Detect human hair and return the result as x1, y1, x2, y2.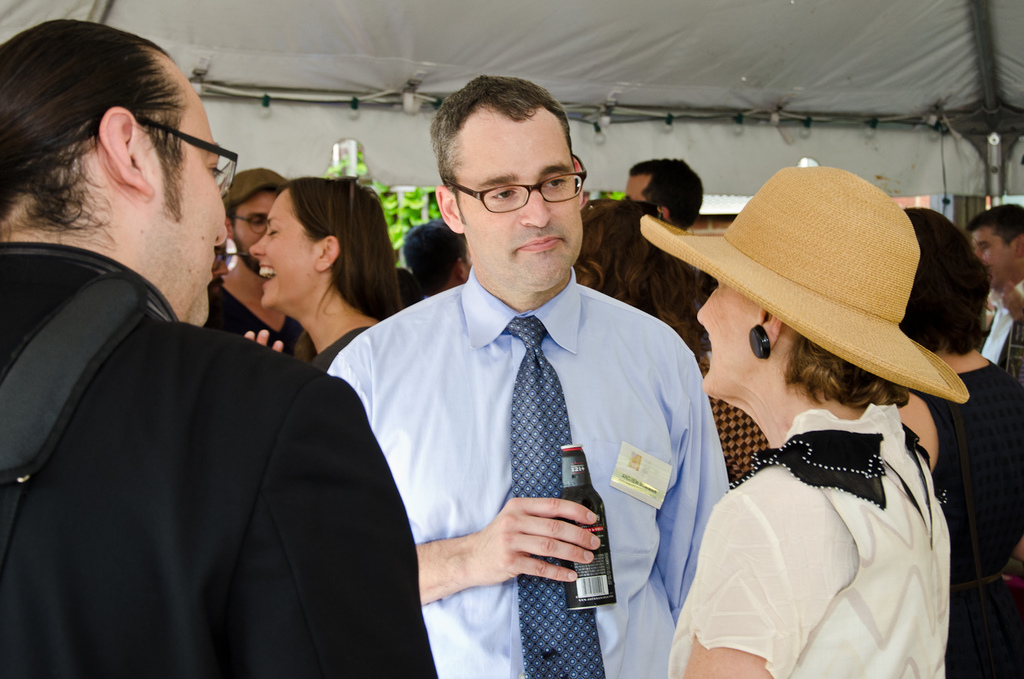
0, 16, 188, 225.
